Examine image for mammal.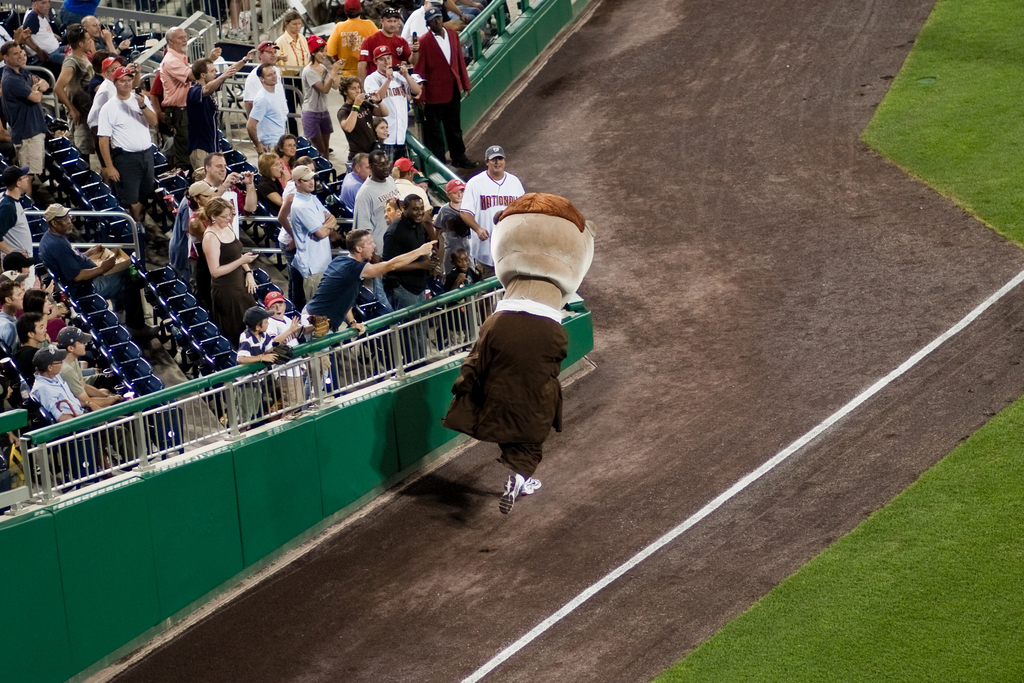
Examination result: Rect(0, 42, 52, 184).
